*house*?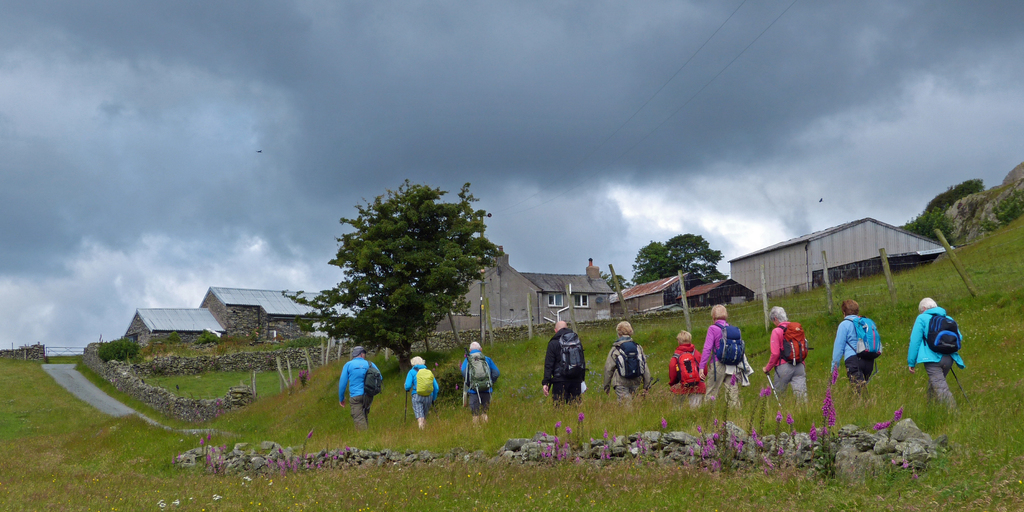
locate(125, 302, 224, 349)
